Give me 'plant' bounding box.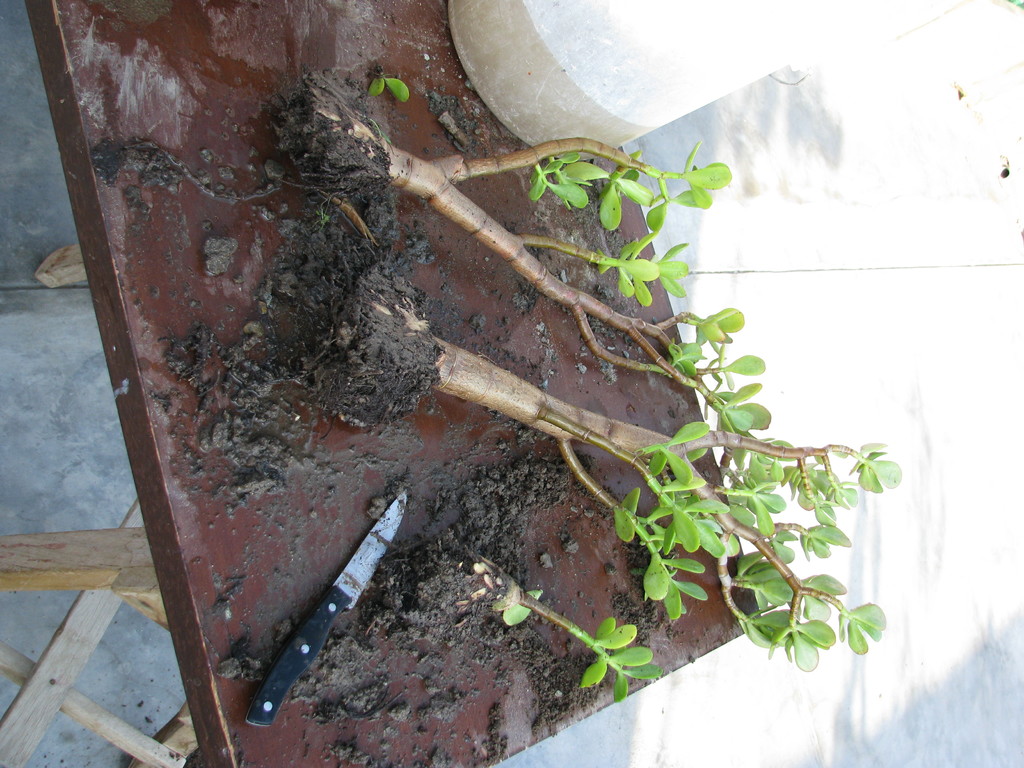
BBox(563, 447, 904, 671).
